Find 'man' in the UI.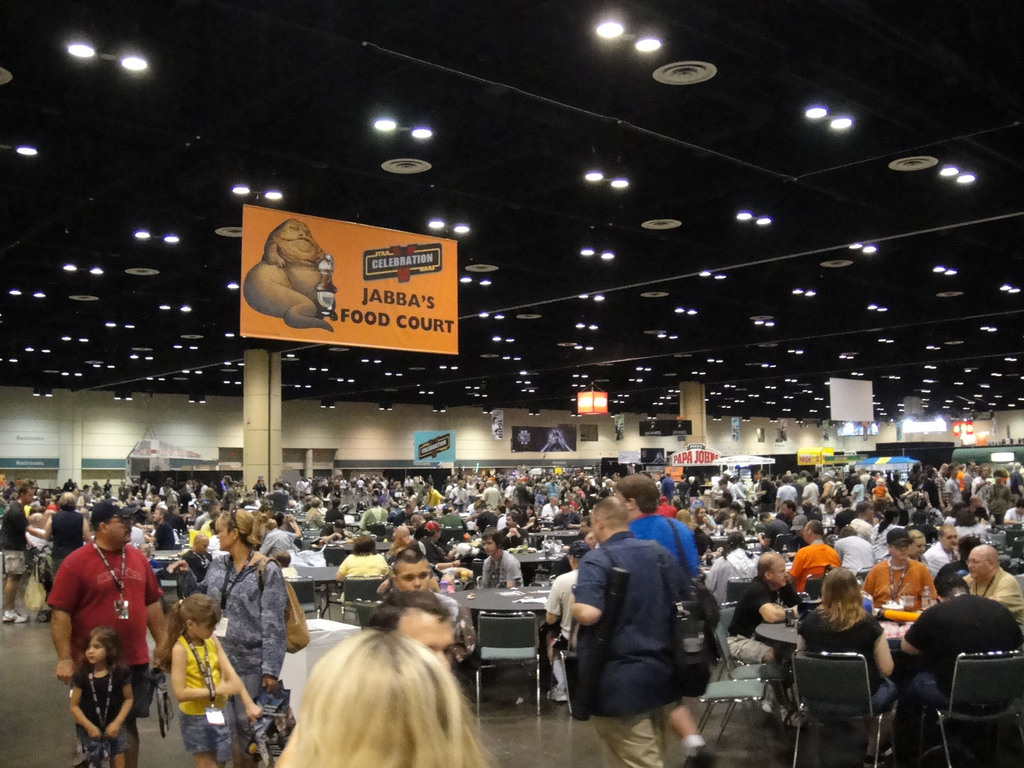
UI element at Rect(788, 522, 836, 595).
